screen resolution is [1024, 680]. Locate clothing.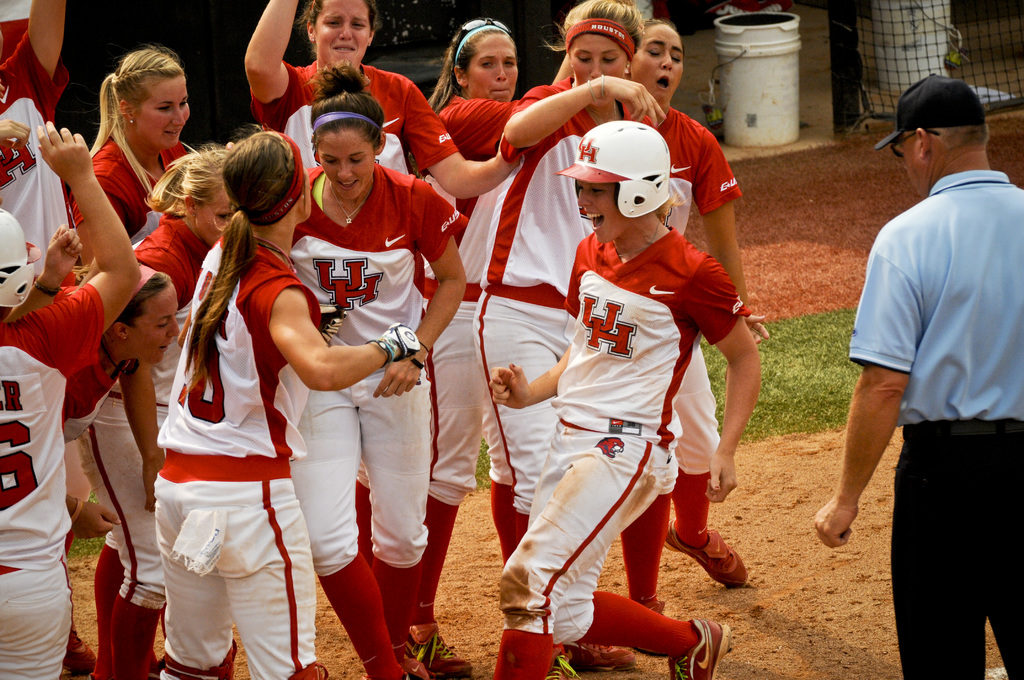
select_region(69, 132, 198, 239).
